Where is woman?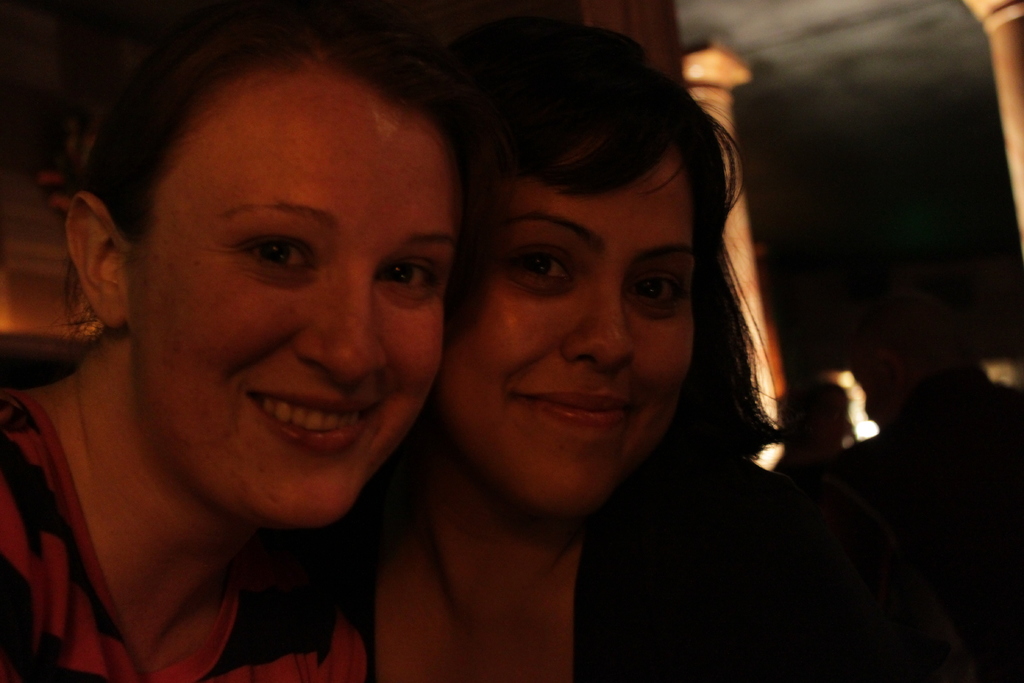
{"left": 340, "top": 28, "right": 882, "bottom": 661}.
